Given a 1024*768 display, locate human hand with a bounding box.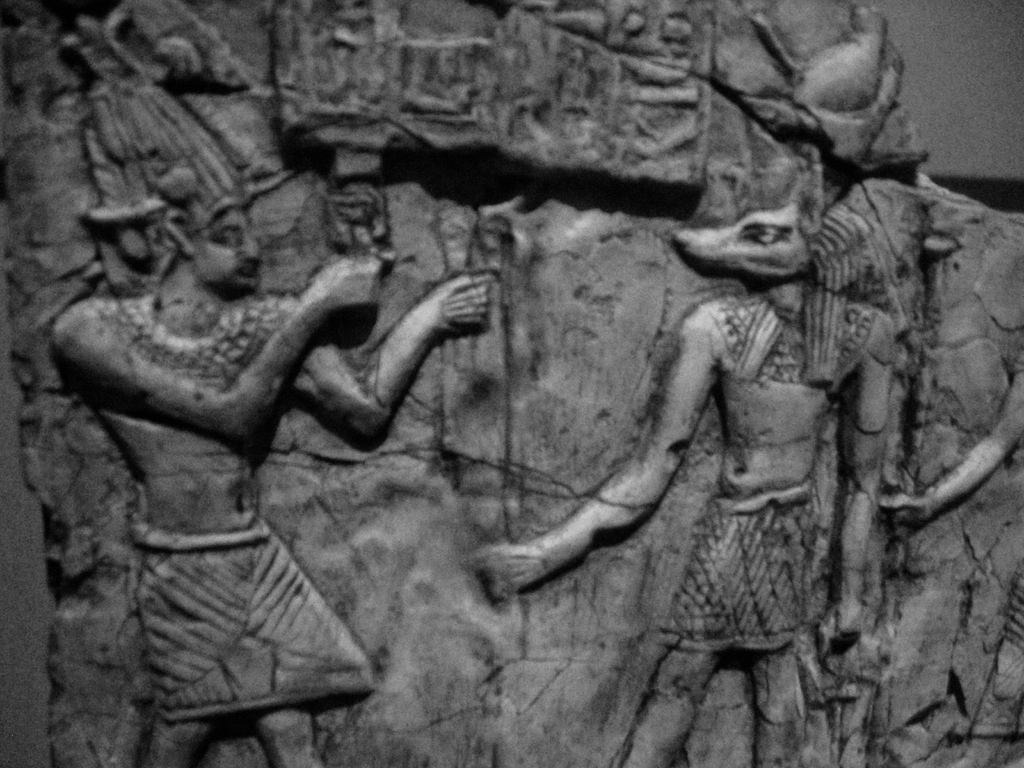
Located: Rect(883, 492, 933, 550).
